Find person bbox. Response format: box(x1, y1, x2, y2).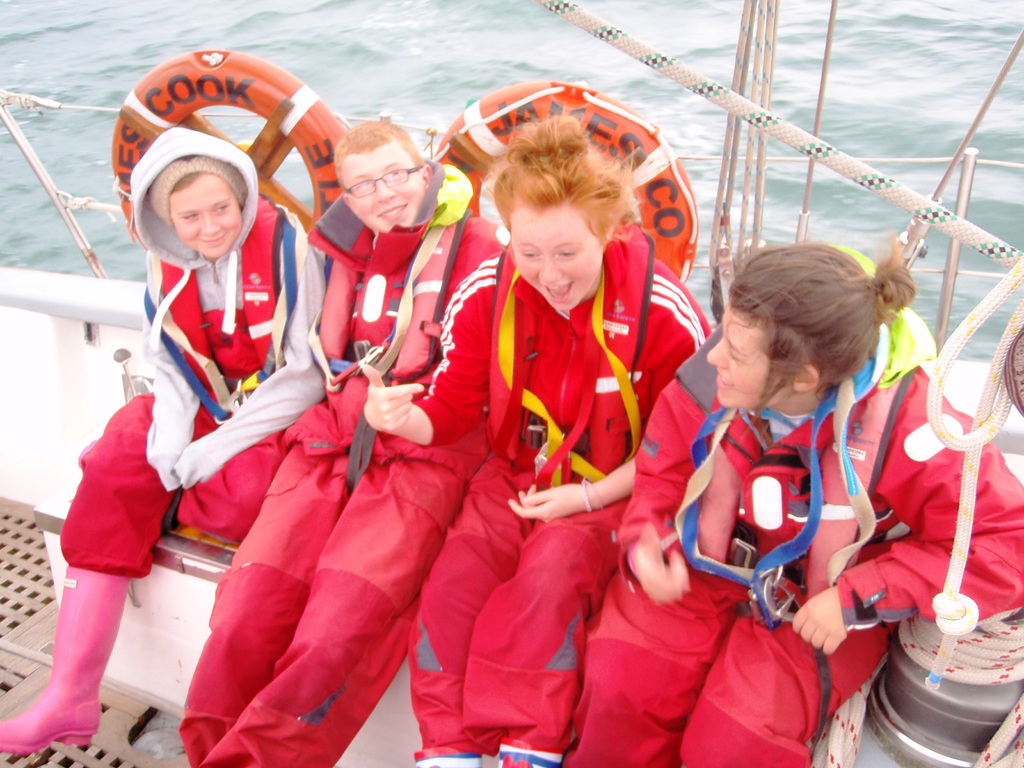
box(177, 115, 521, 767).
